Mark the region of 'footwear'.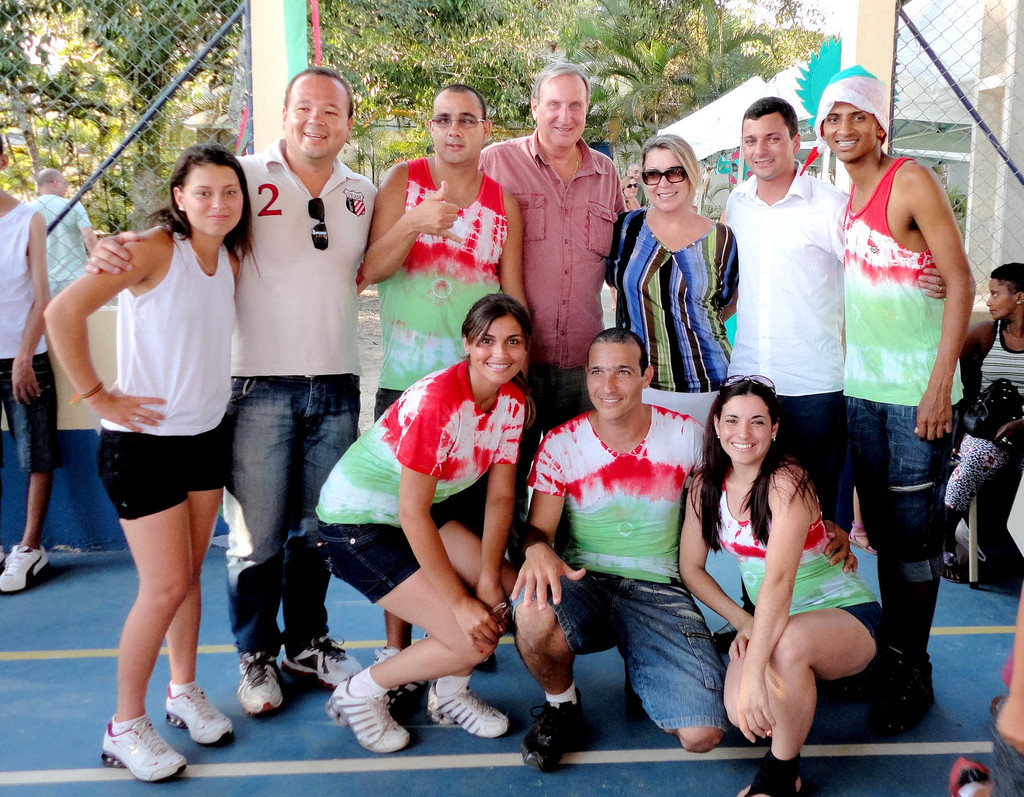
Region: 92 685 232 777.
